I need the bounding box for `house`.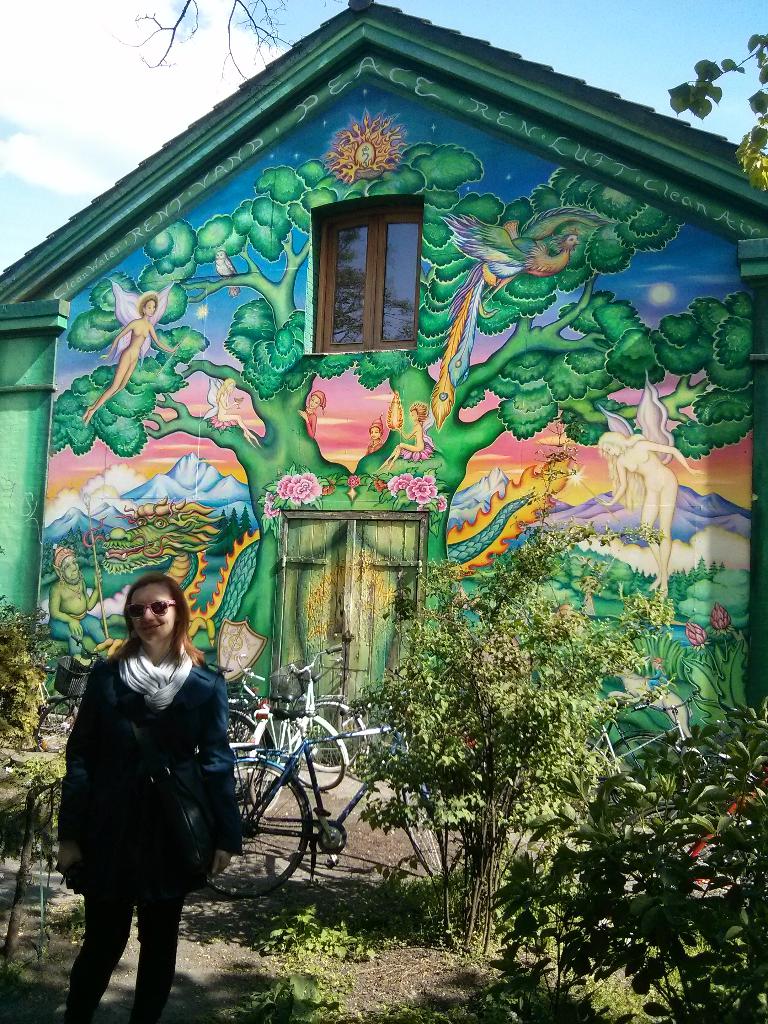
Here it is: 0 0 753 897.
